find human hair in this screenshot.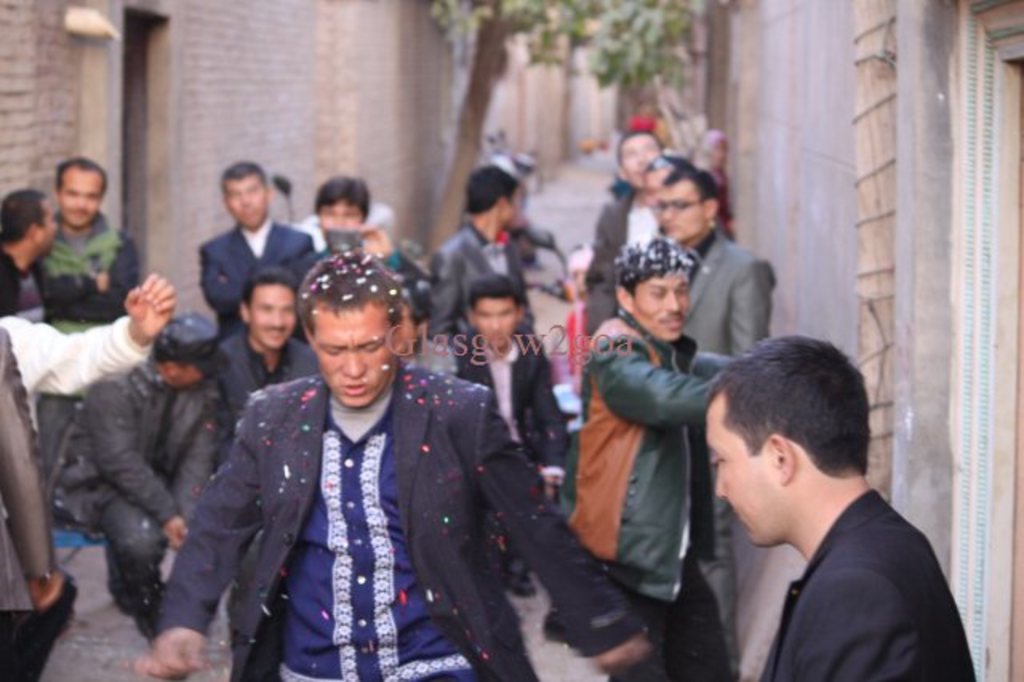
The bounding box for human hair is crop(291, 261, 402, 363).
